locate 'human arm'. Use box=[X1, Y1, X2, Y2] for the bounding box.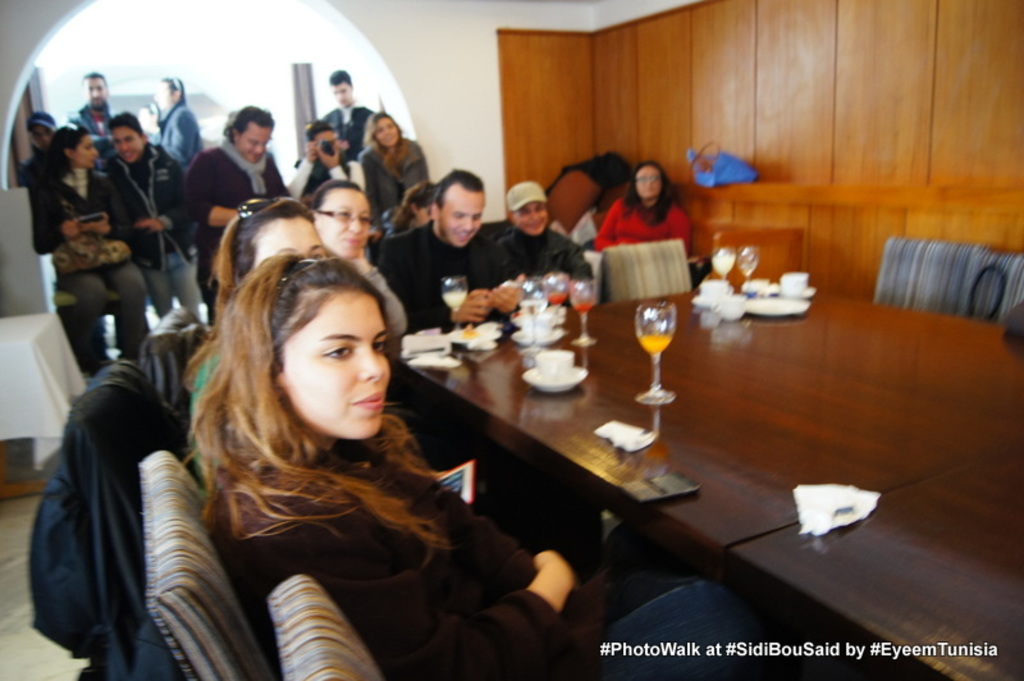
box=[316, 136, 369, 195].
